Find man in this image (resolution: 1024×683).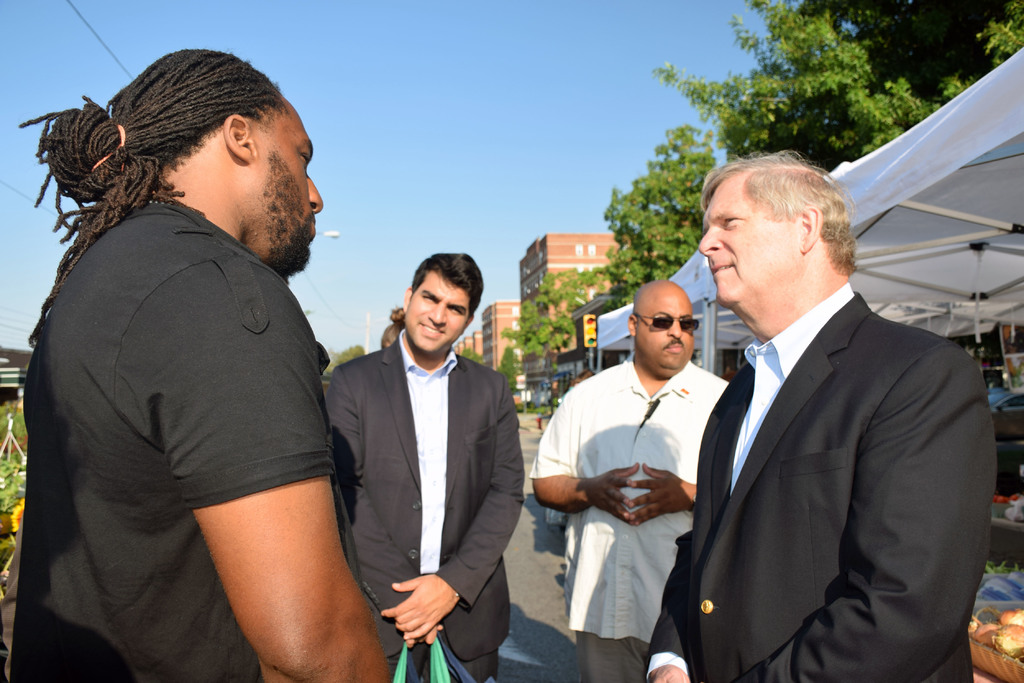
pyautogui.locateOnScreen(532, 280, 732, 682).
